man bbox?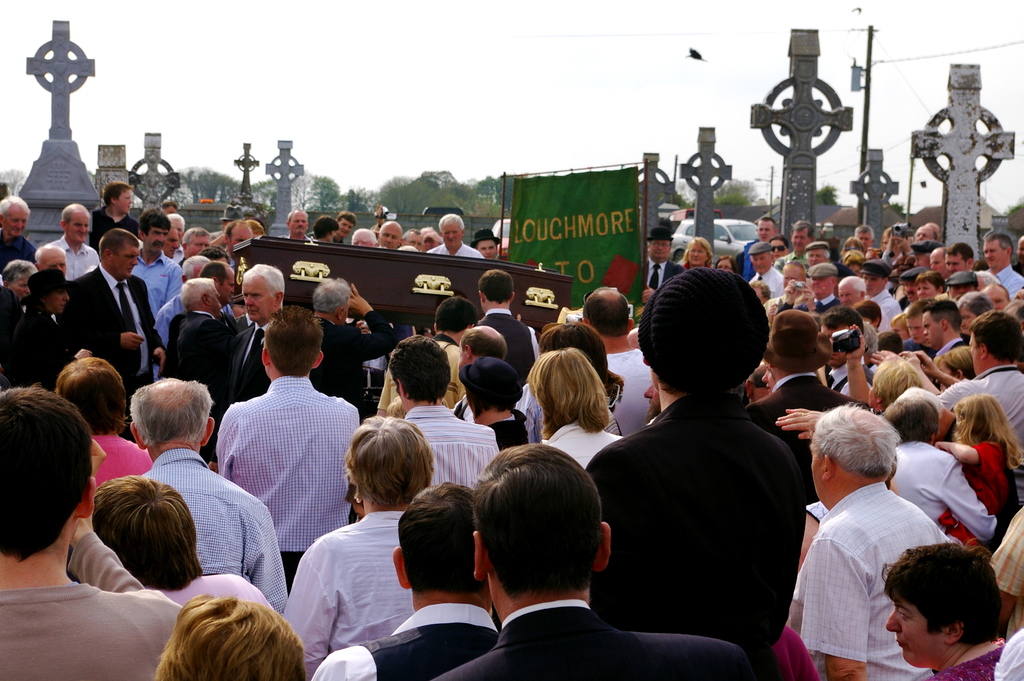
158:272:231:379
